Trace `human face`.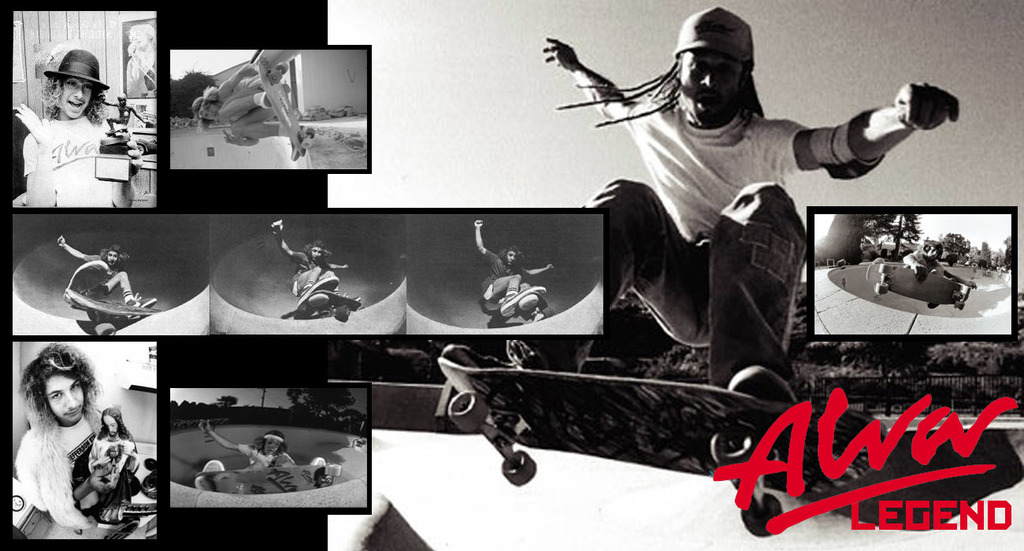
Traced to [48,375,84,425].
